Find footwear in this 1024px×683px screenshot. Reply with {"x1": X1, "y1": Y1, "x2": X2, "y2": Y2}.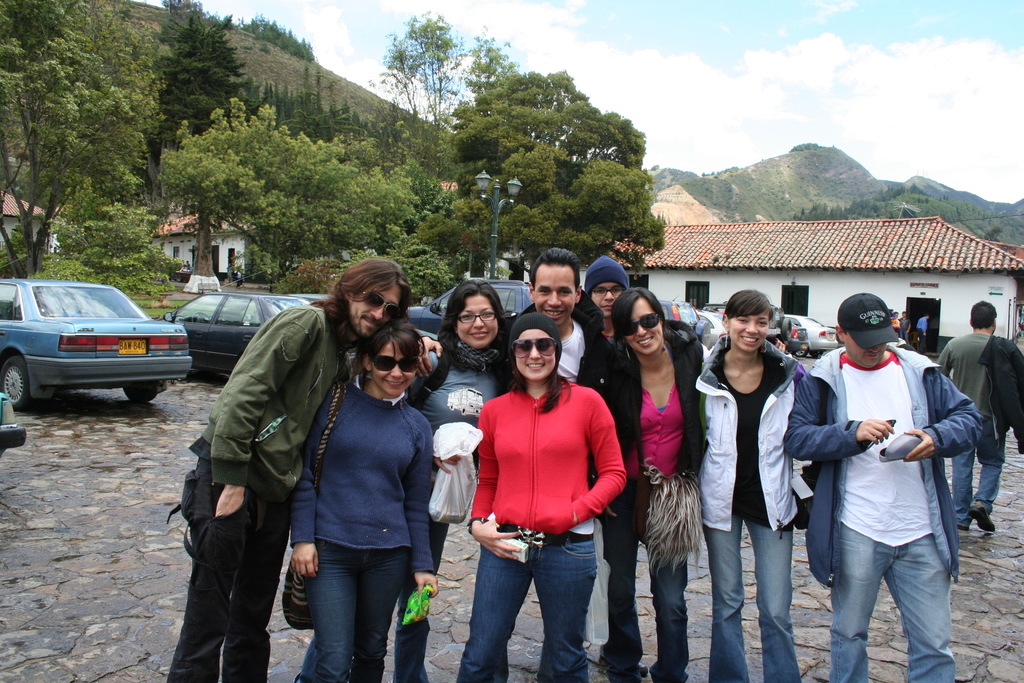
{"x1": 971, "y1": 507, "x2": 1000, "y2": 534}.
